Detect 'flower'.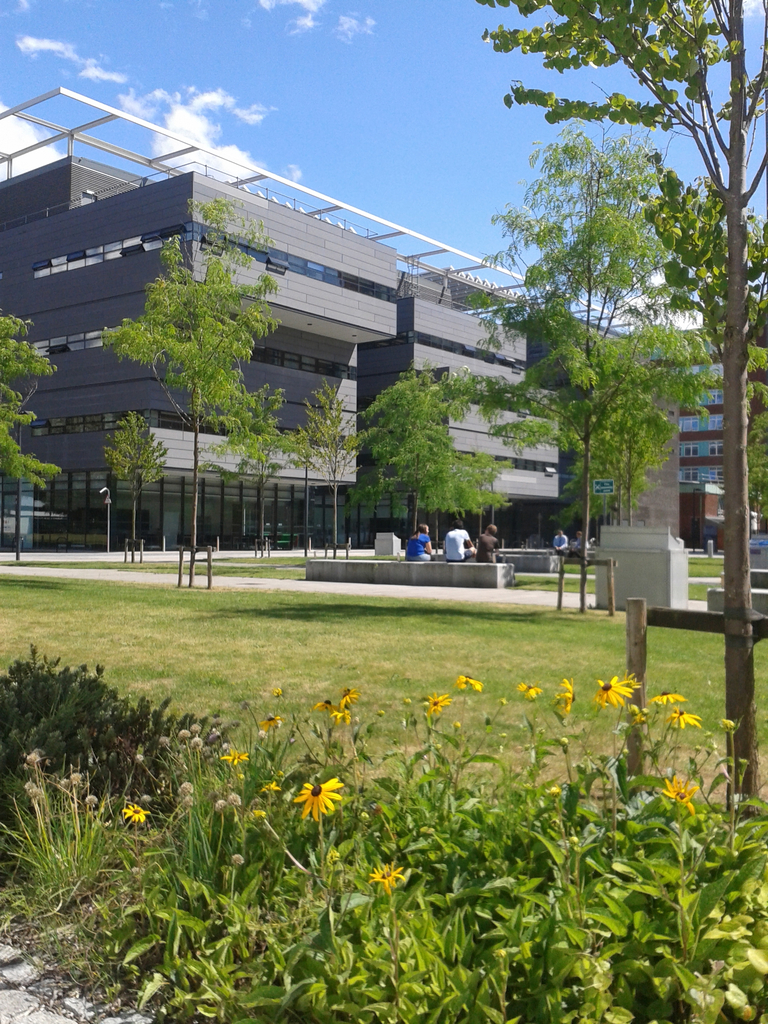
Detected at <box>717,717,740,732</box>.
